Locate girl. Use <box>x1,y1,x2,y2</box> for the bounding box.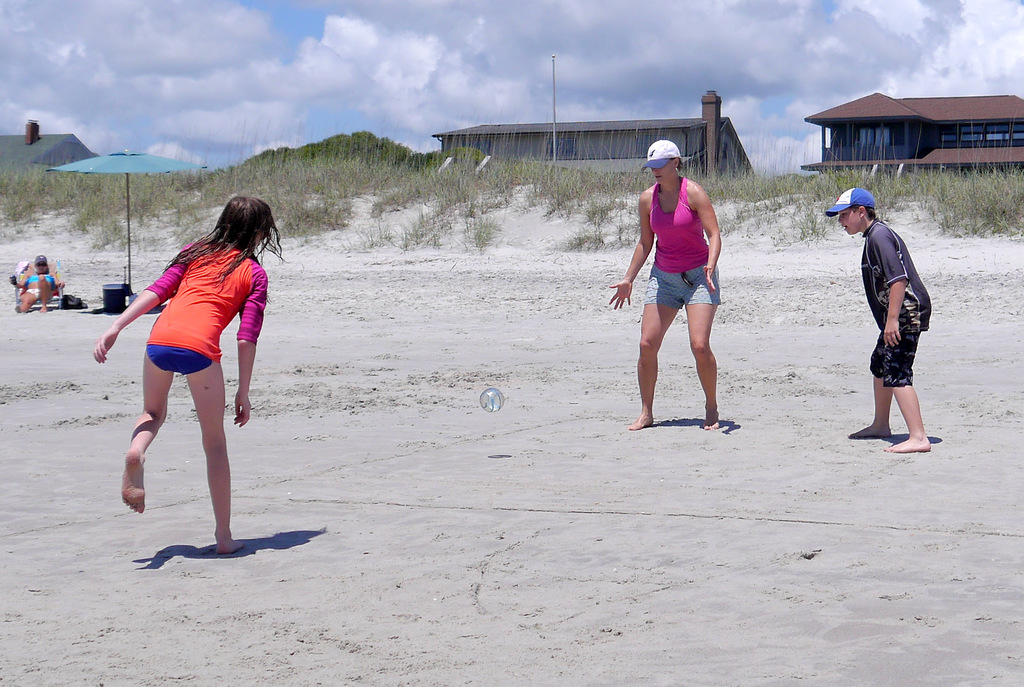
<box>15,248,68,315</box>.
